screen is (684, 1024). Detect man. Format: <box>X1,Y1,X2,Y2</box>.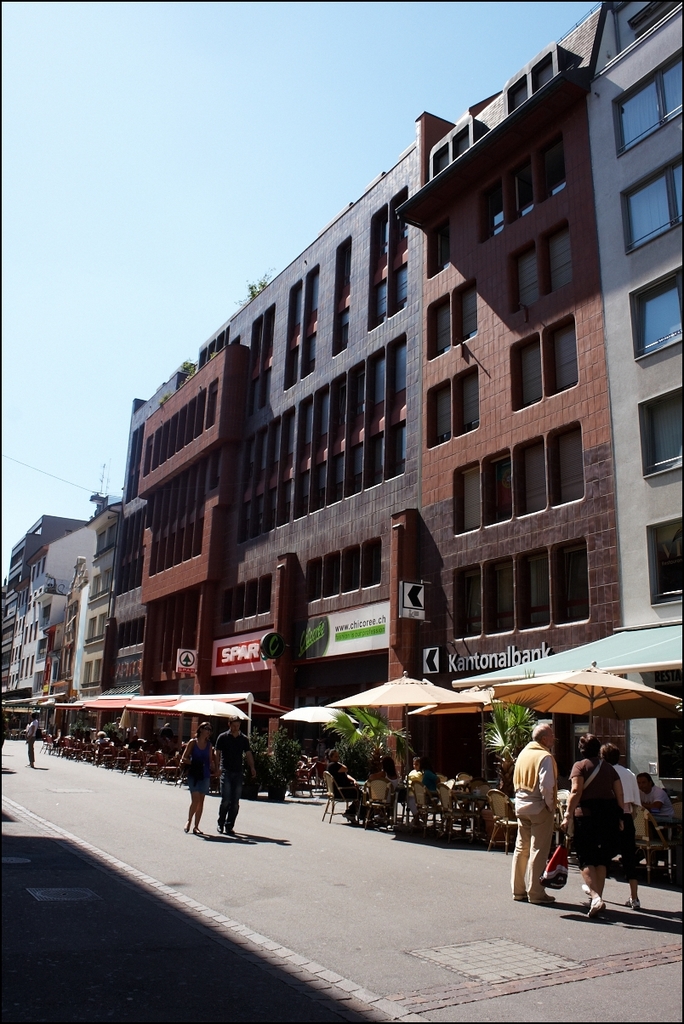
<box>329,746,361,825</box>.
